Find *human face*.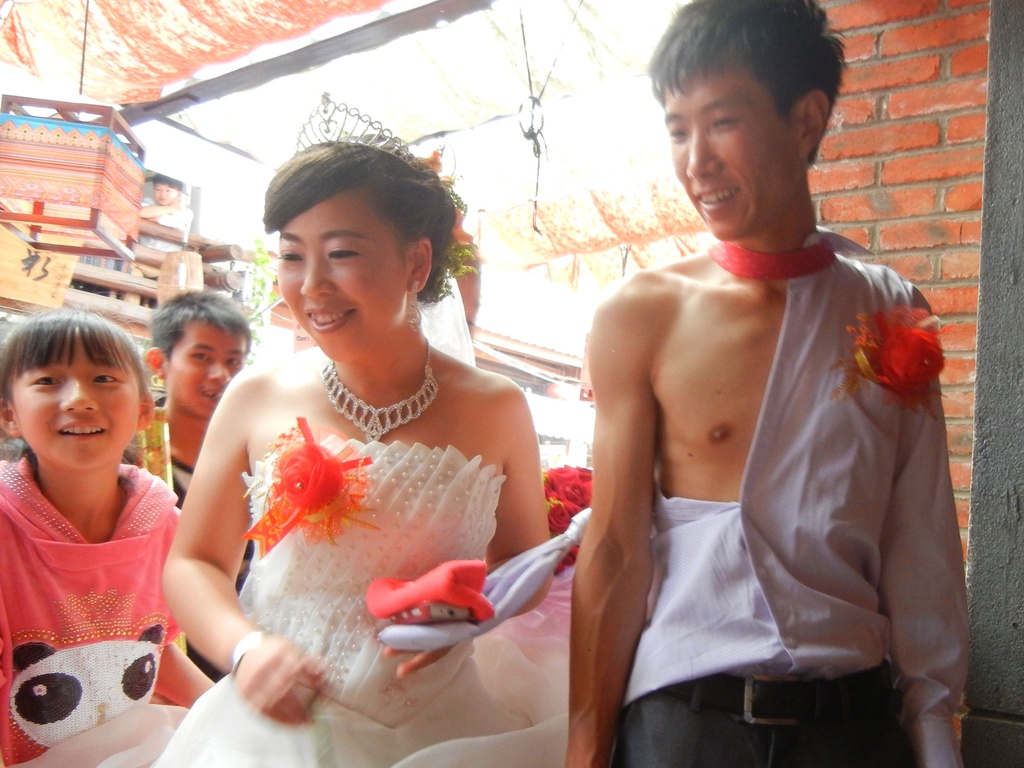
{"left": 168, "top": 321, "right": 245, "bottom": 419}.
